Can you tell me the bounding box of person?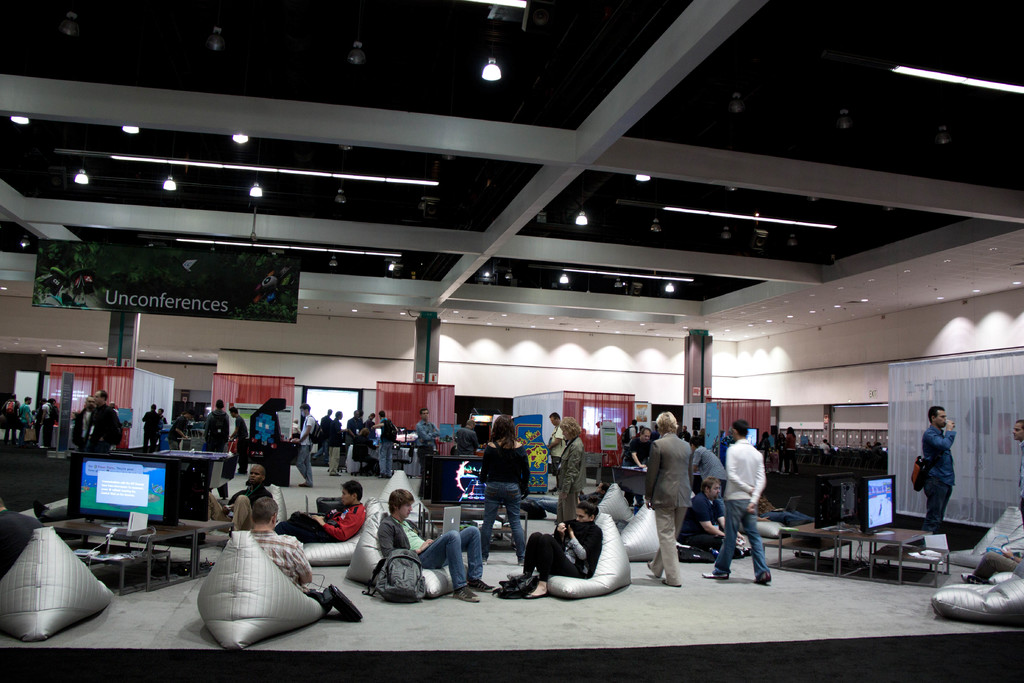
{"x1": 74, "y1": 395, "x2": 95, "y2": 445}.
